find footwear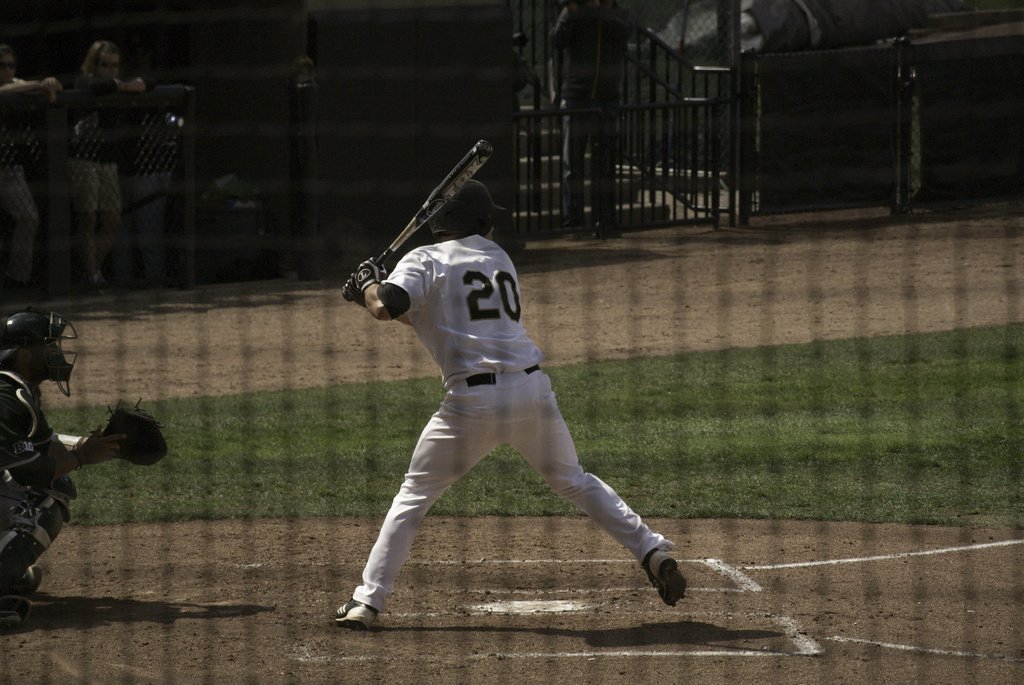
[649, 553, 684, 607]
